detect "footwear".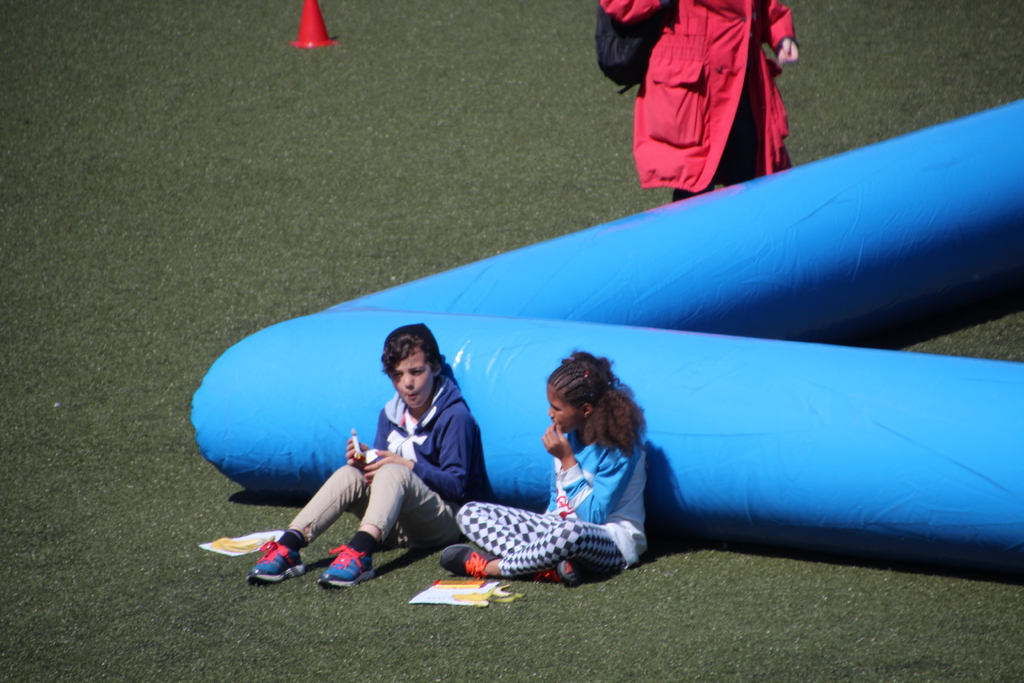
Detected at <region>534, 559, 598, 585</region>.
